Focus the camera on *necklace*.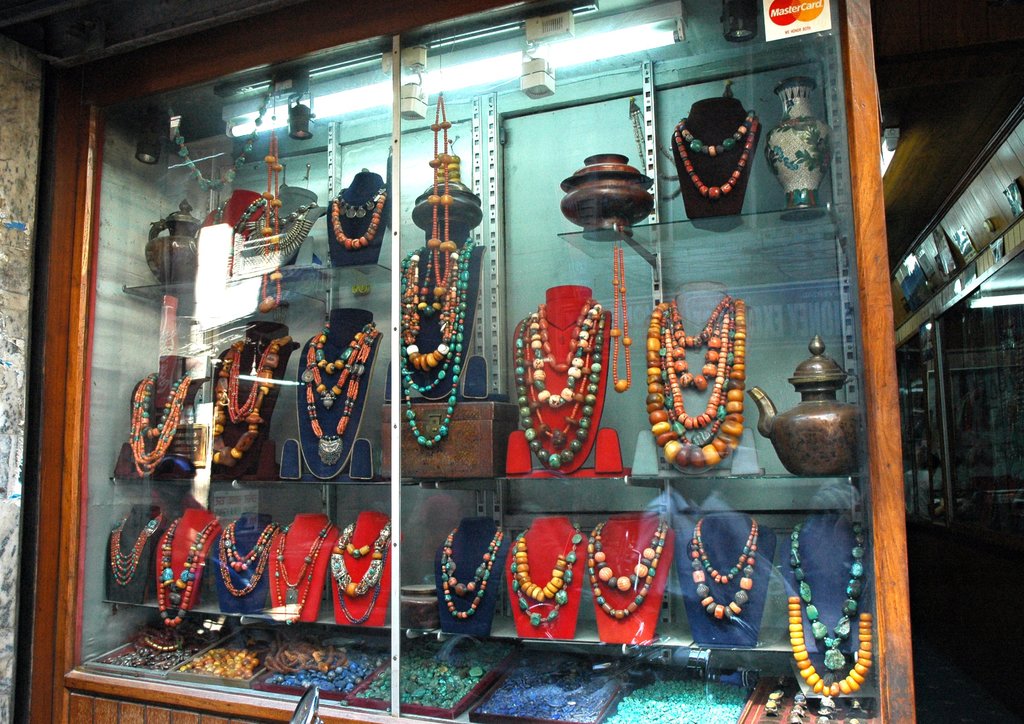
Focus region: 445 523 500 591.
